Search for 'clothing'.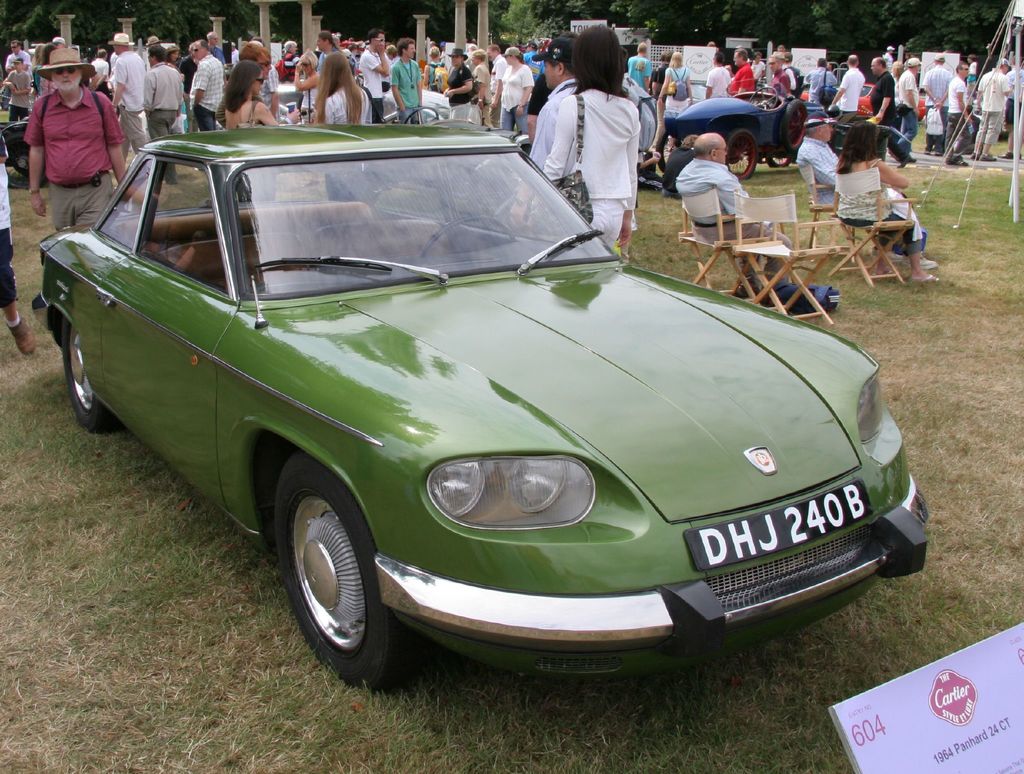
Found at [209,44,224,61].
